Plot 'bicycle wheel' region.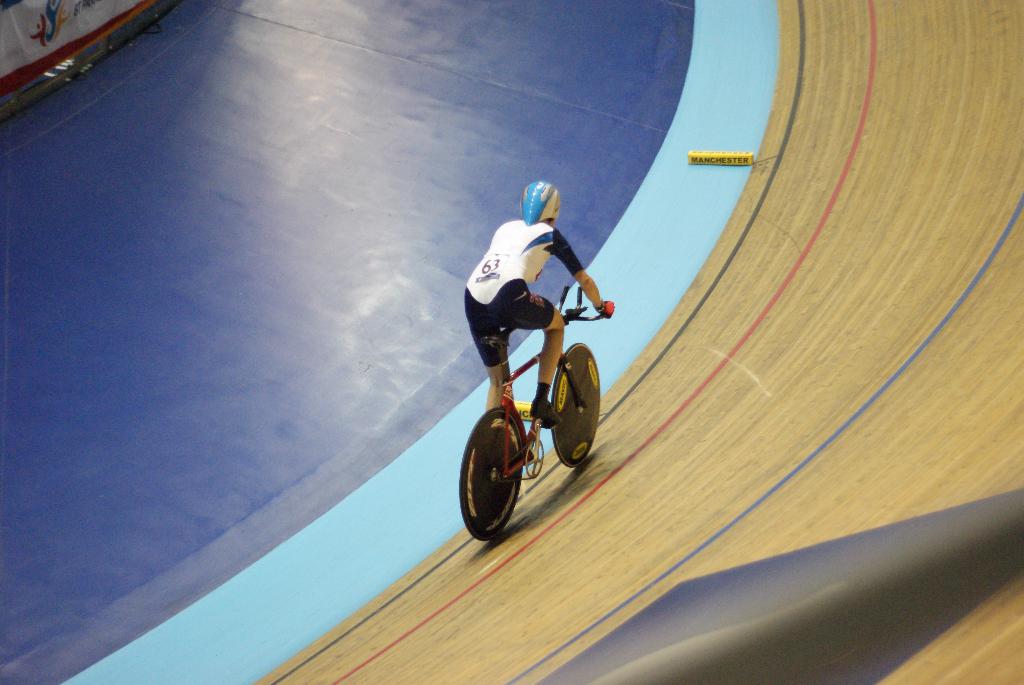
Plotted at [472,414,543,539].
